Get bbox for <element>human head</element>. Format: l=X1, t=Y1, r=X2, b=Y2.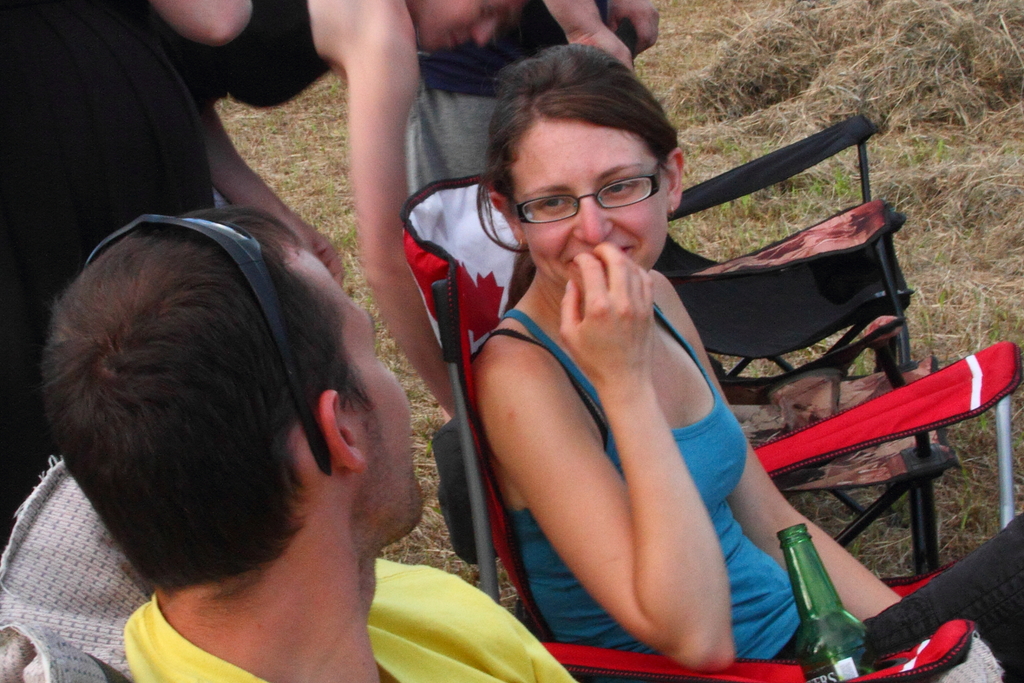
l=422, t=0, r=524, b=49.
